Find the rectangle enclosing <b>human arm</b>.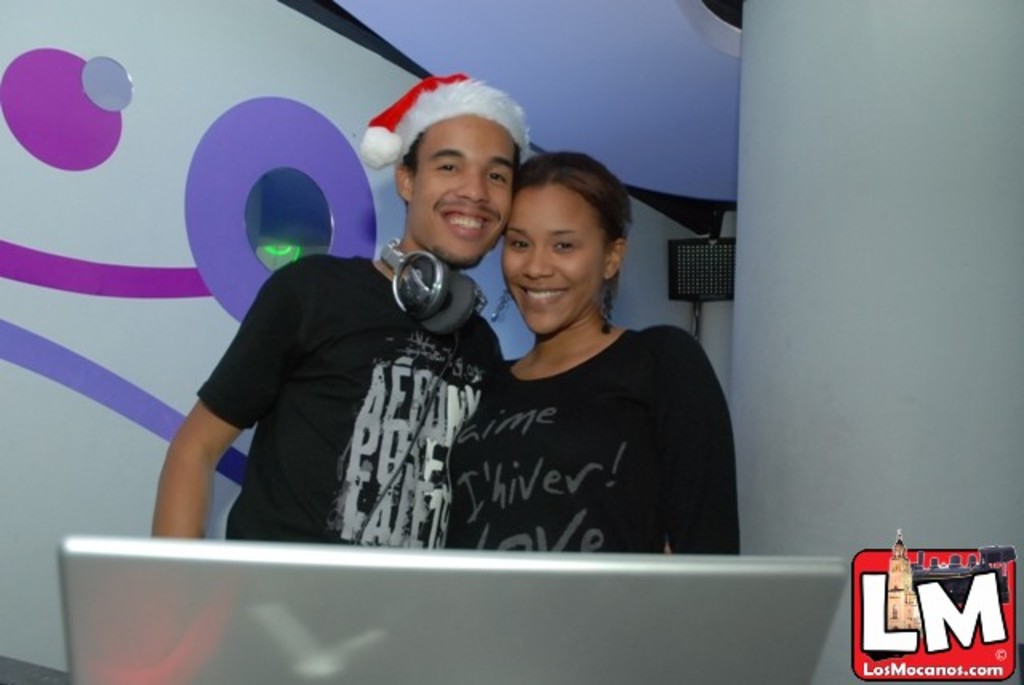
box(640, 323, 747, 555).
